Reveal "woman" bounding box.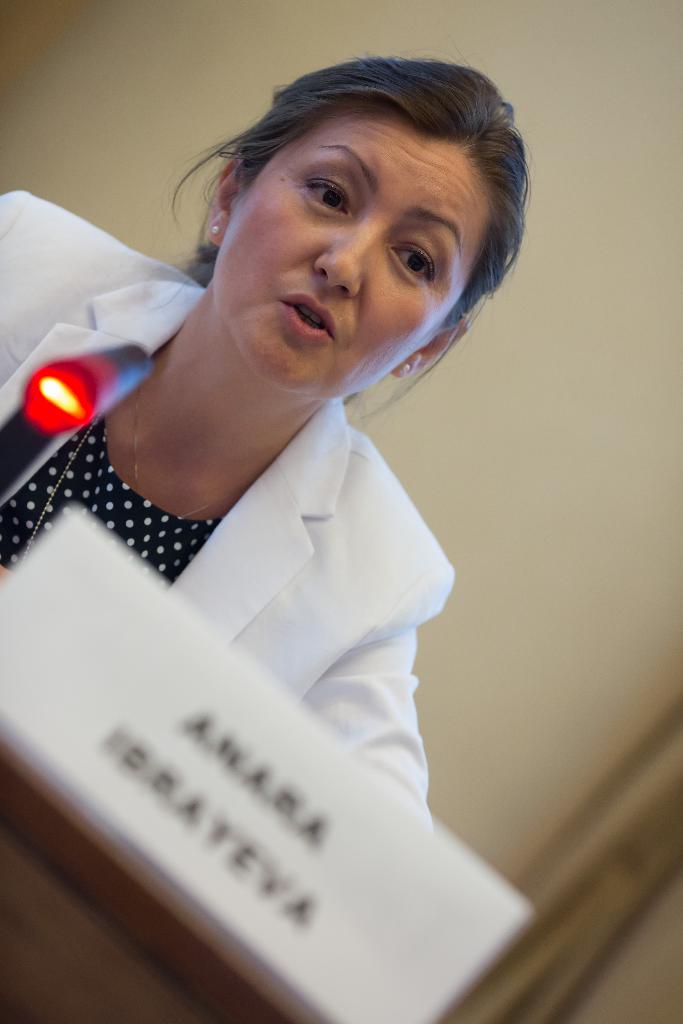
Revealed: detection(0, 49, 586, 979).
